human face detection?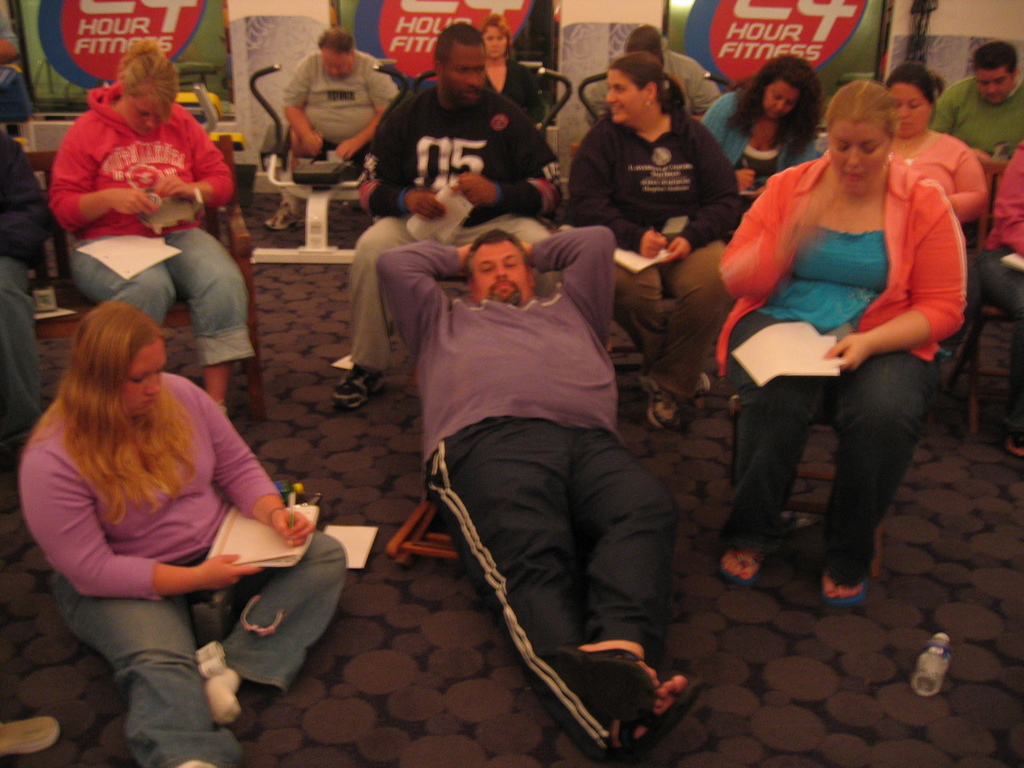
l=322, t=46, r=353, b=76
